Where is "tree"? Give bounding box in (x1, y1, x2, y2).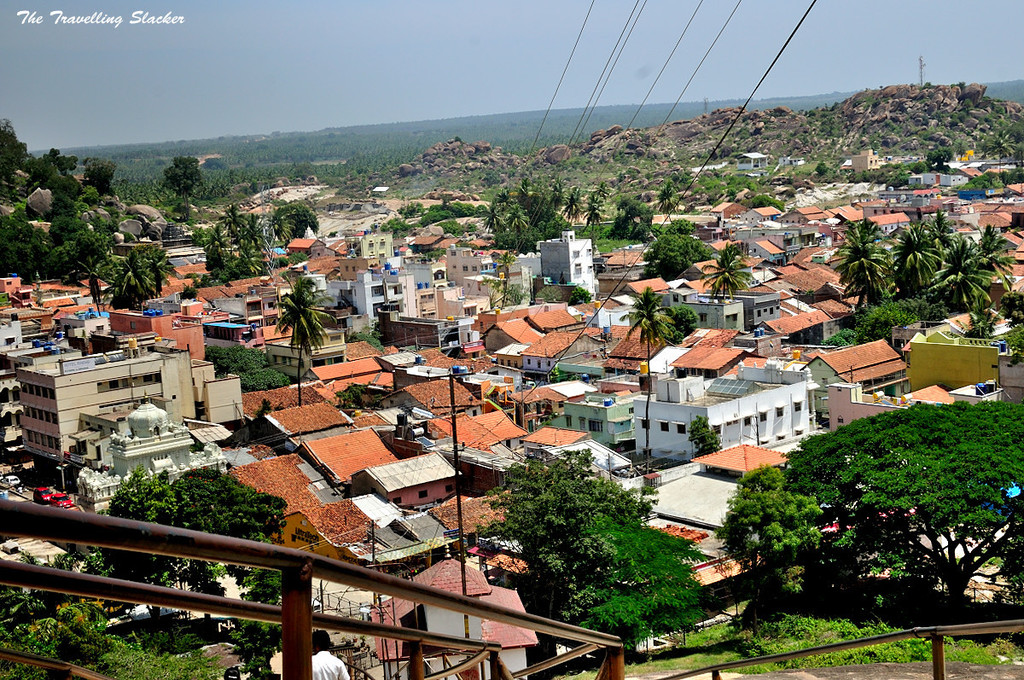
(980, 129, 1018, 176).
